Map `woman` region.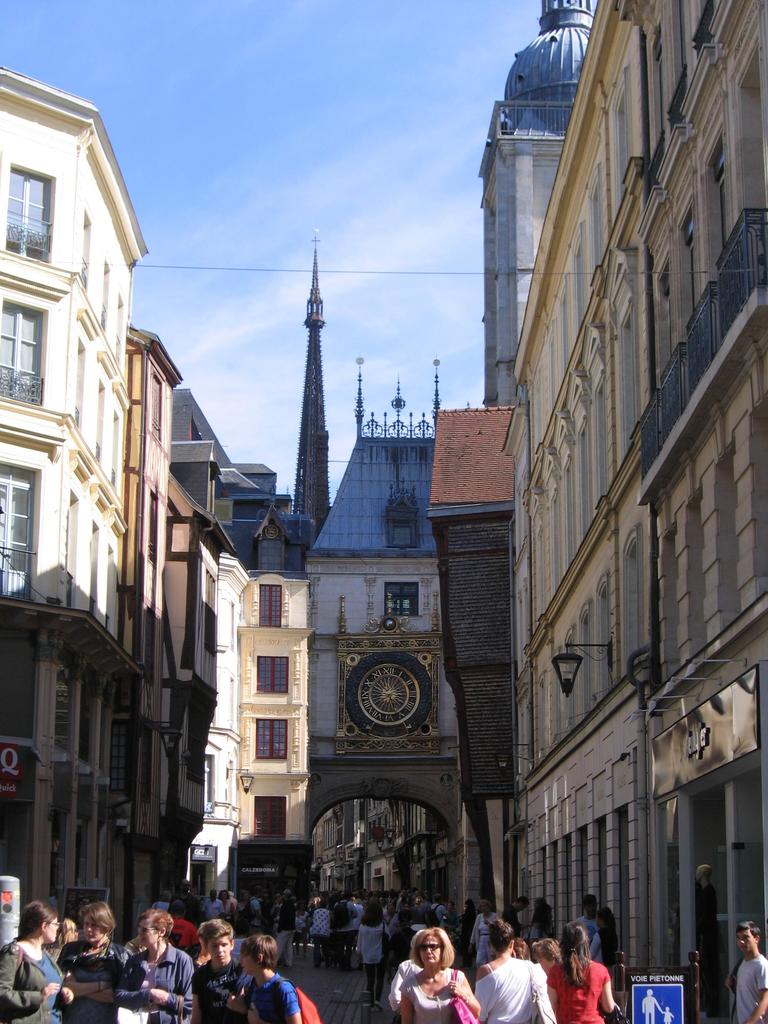
Mapped to {"left": 488, "top": 915, "right": 558, "bottom": 1021}.
